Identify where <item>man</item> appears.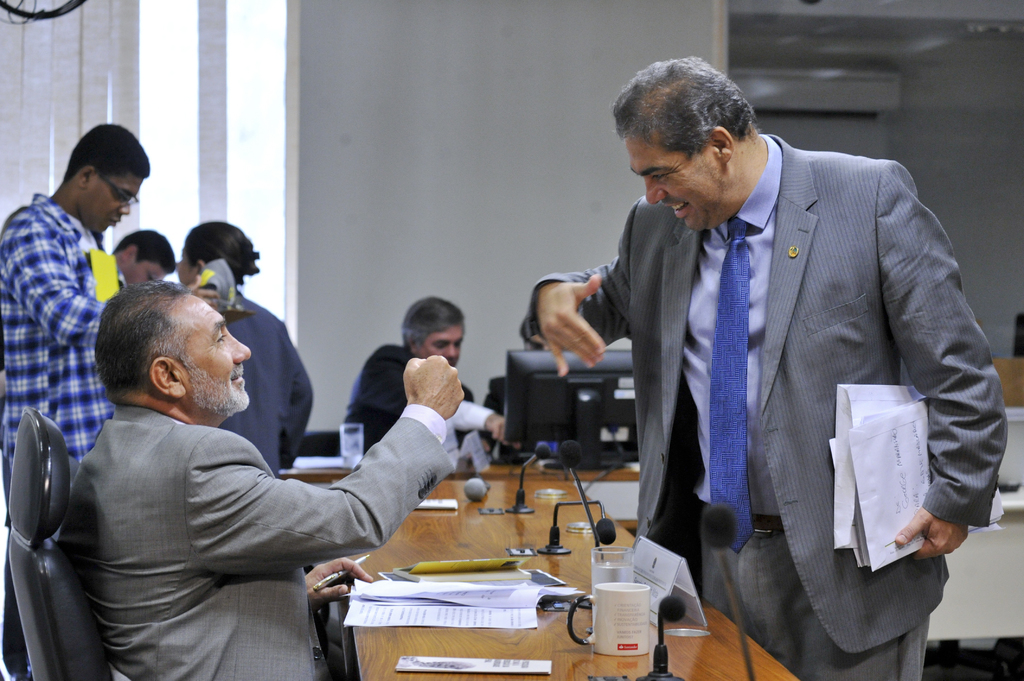
Appears at bbox=[0, 122, 157, 680].
